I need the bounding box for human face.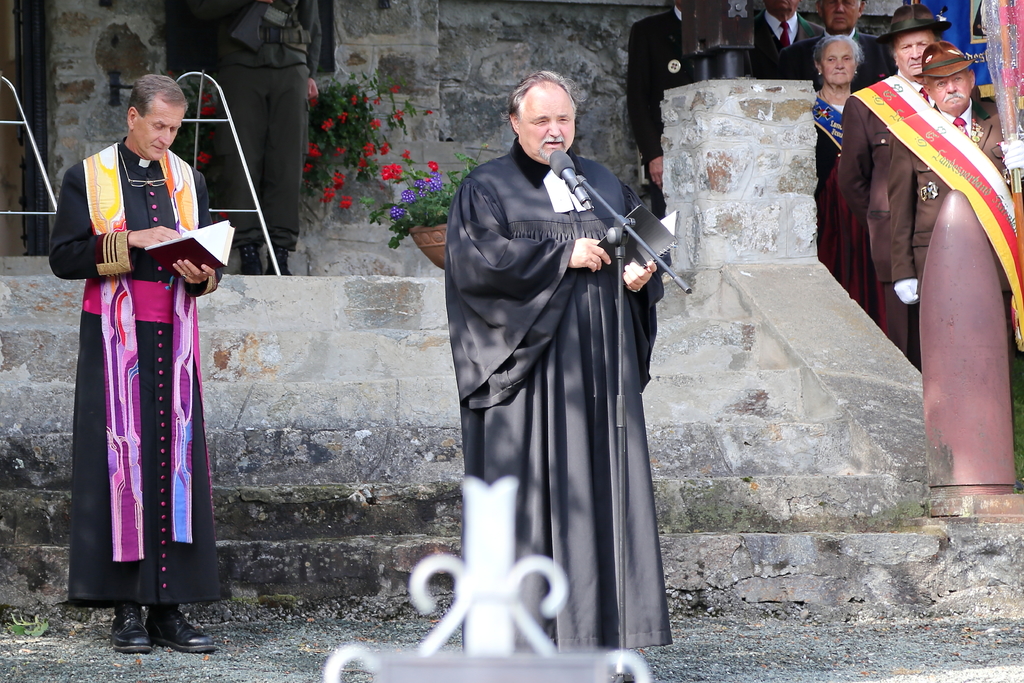
Here it is: (left=894, top=29, right=936, bottom=78).
